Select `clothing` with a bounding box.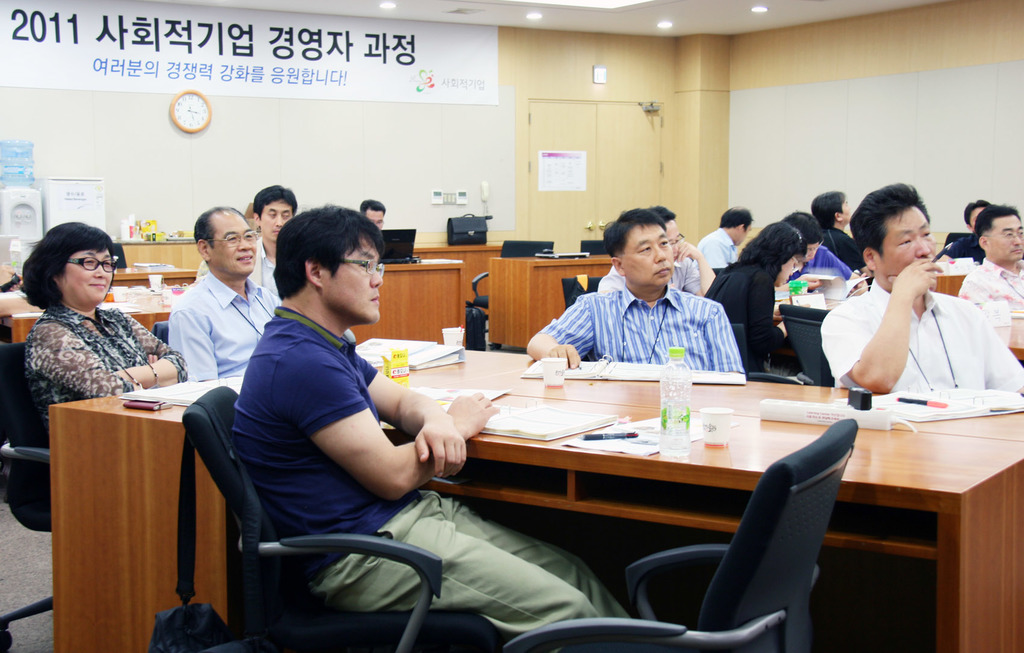
x1=8 y1=282 x2=174 y2=419.
